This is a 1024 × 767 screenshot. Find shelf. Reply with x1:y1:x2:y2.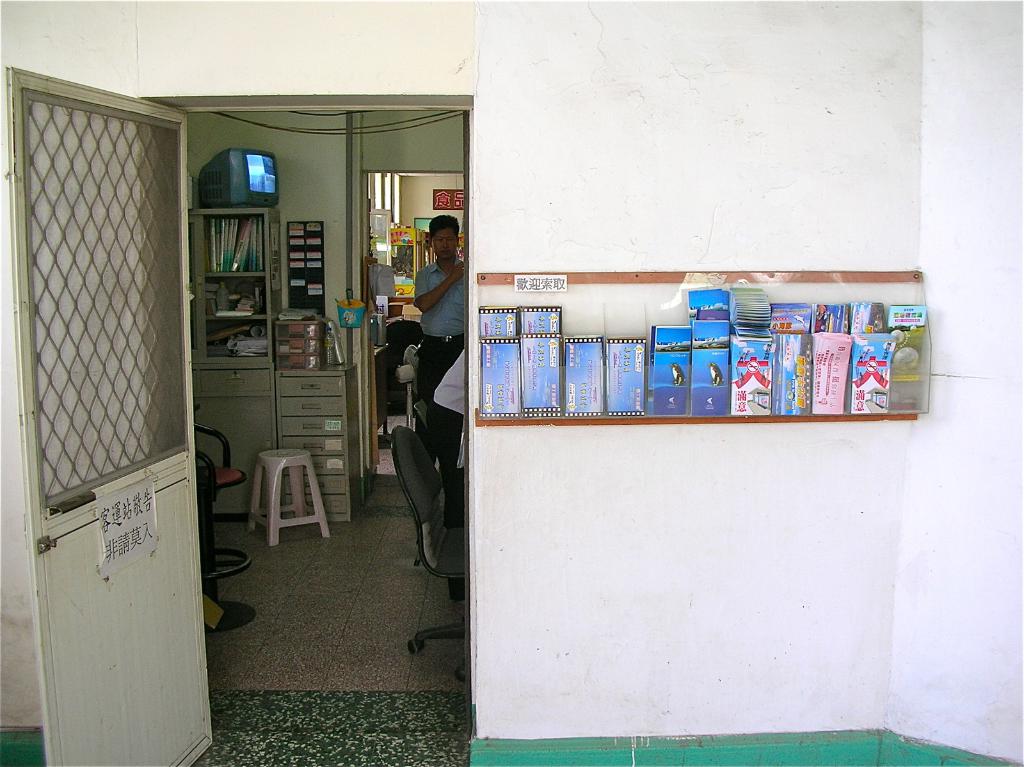
186:214:353:520.
